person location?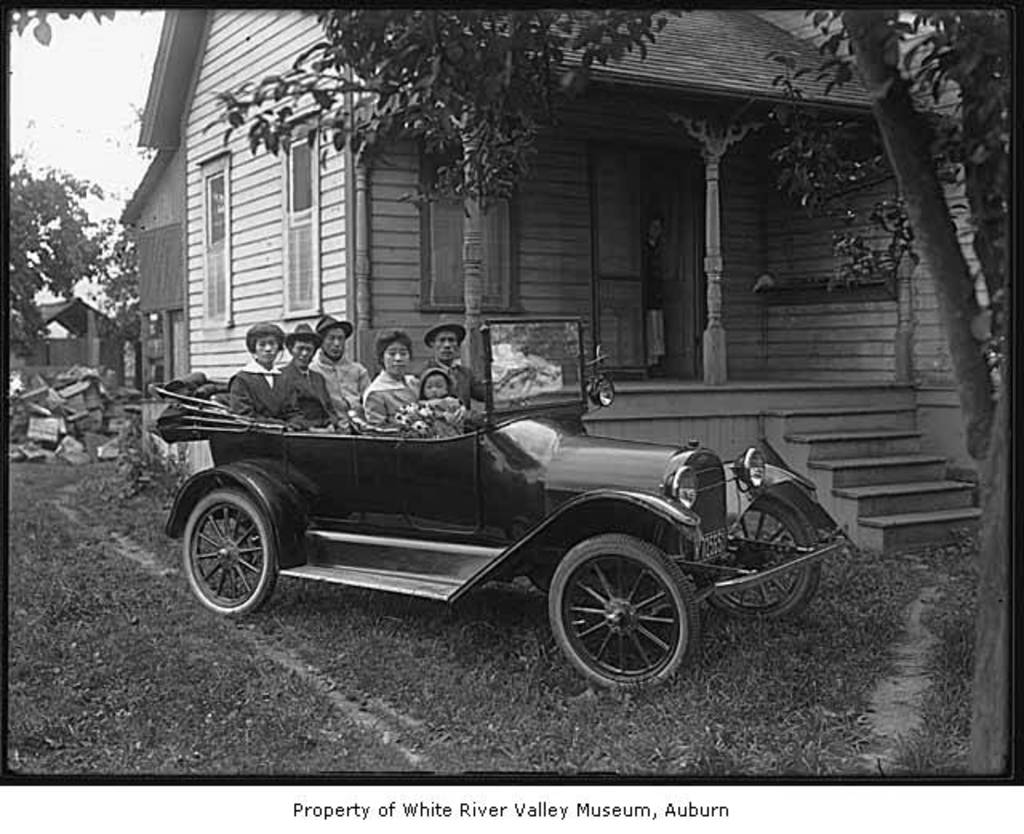
<region>315, 303, 374, 424</region>
